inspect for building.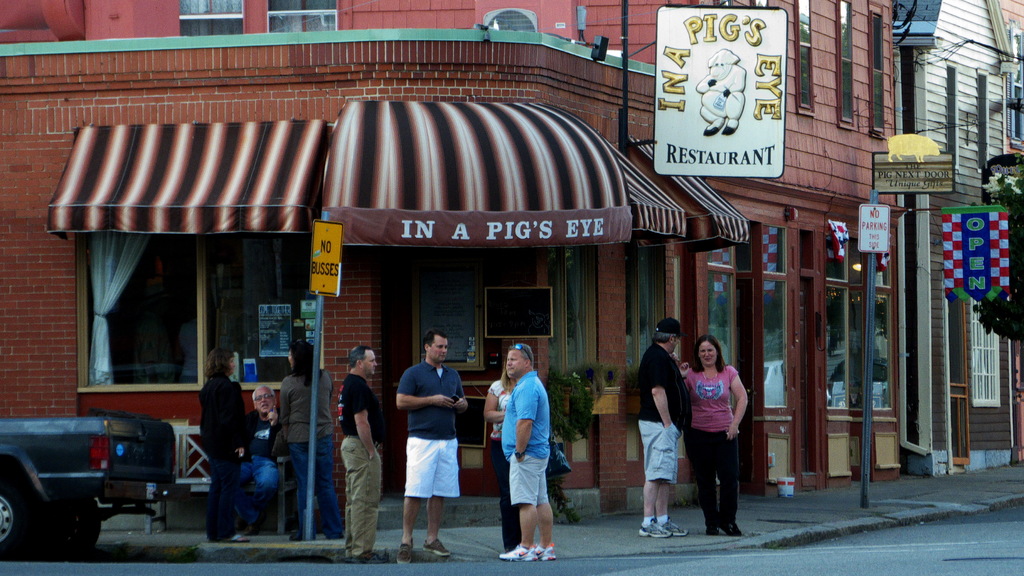
Inspection: 0:0:904:532.
